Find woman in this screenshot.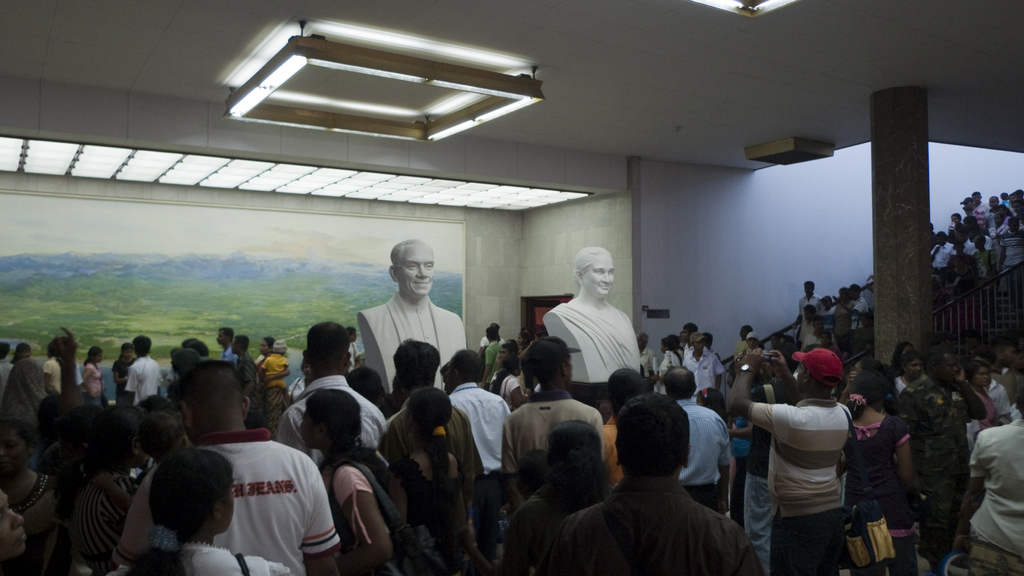
The bounding box for woman is 113,448,292,575.
